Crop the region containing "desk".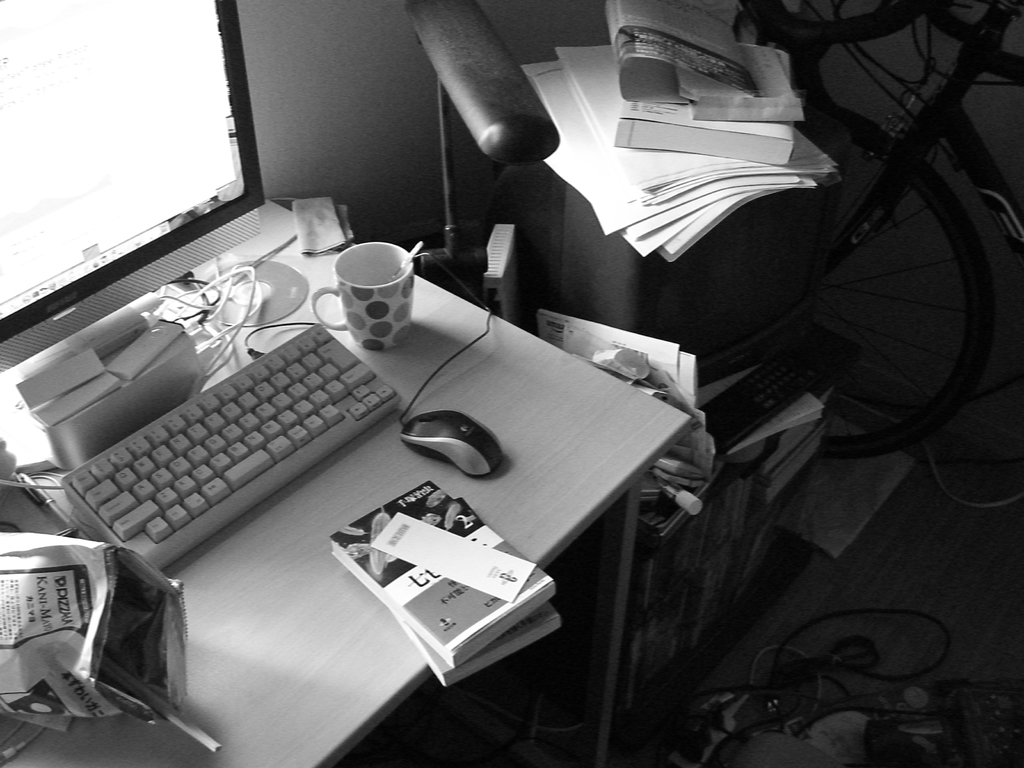
Crop region: <bbox>35, 180, 762, 767</bbox>.
